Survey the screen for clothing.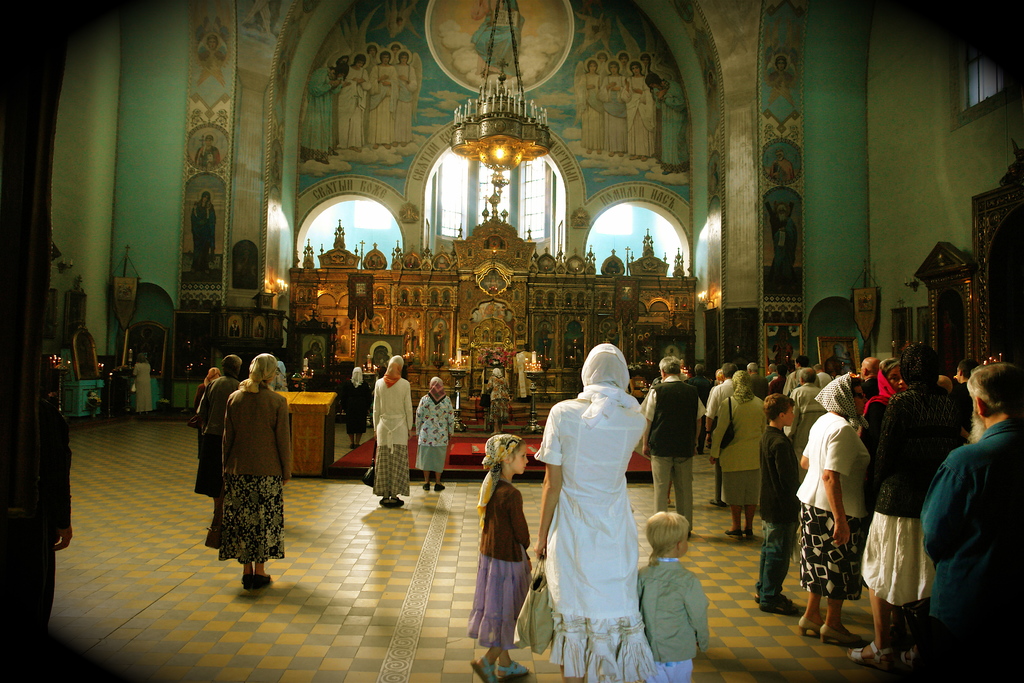
Survey found: 757/425/803/605.
